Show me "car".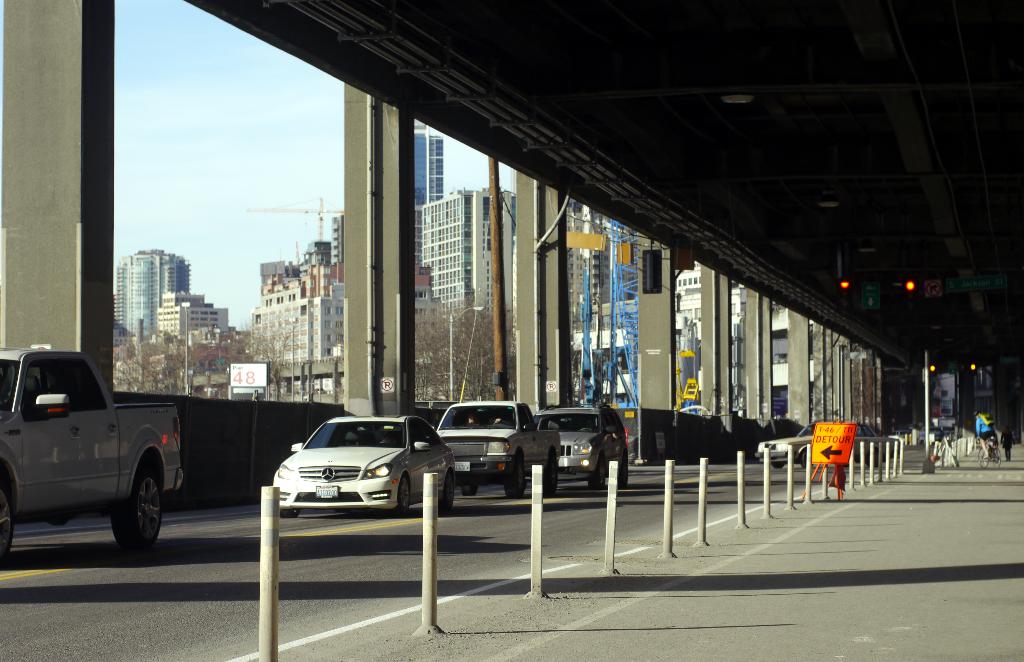
"car" is here: crop(269, 414, 461, 515).
